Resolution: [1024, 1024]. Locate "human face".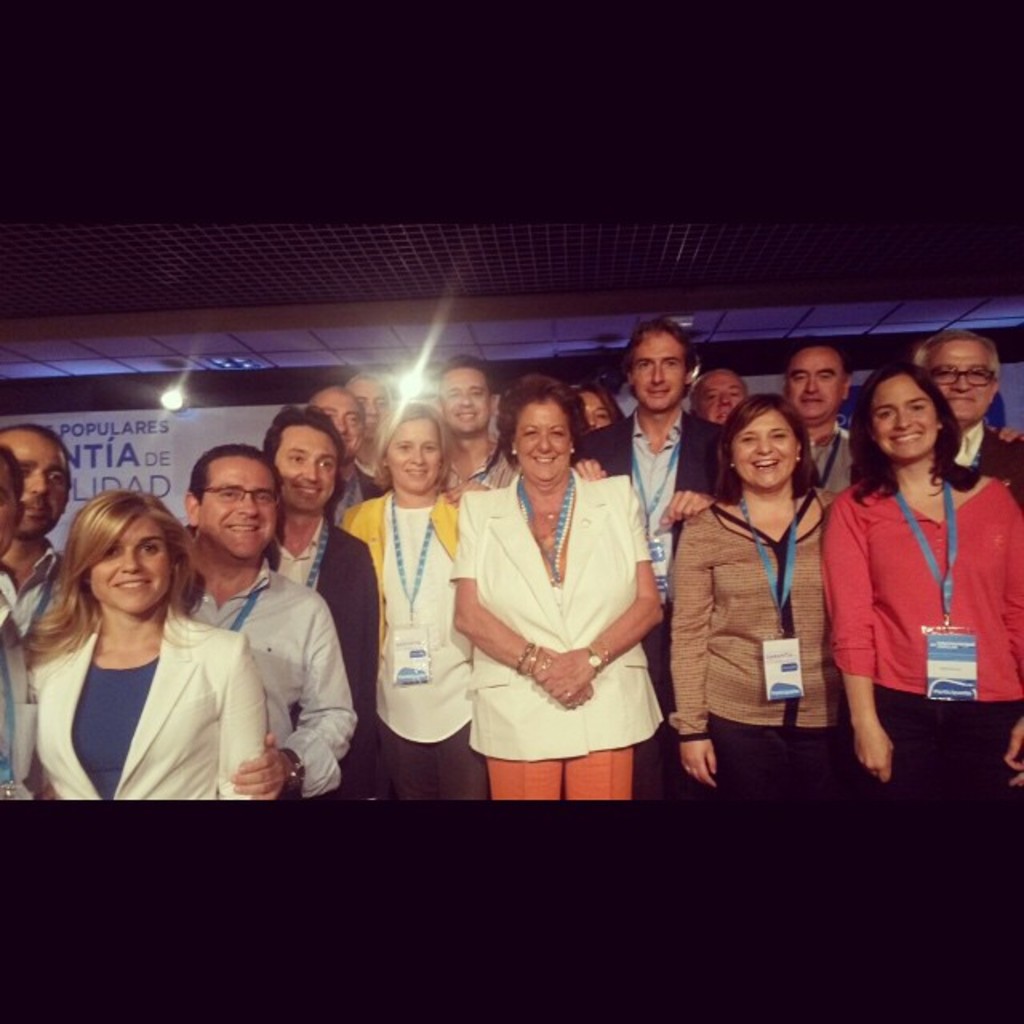
<region>693, 373, 736, 424</region>.
